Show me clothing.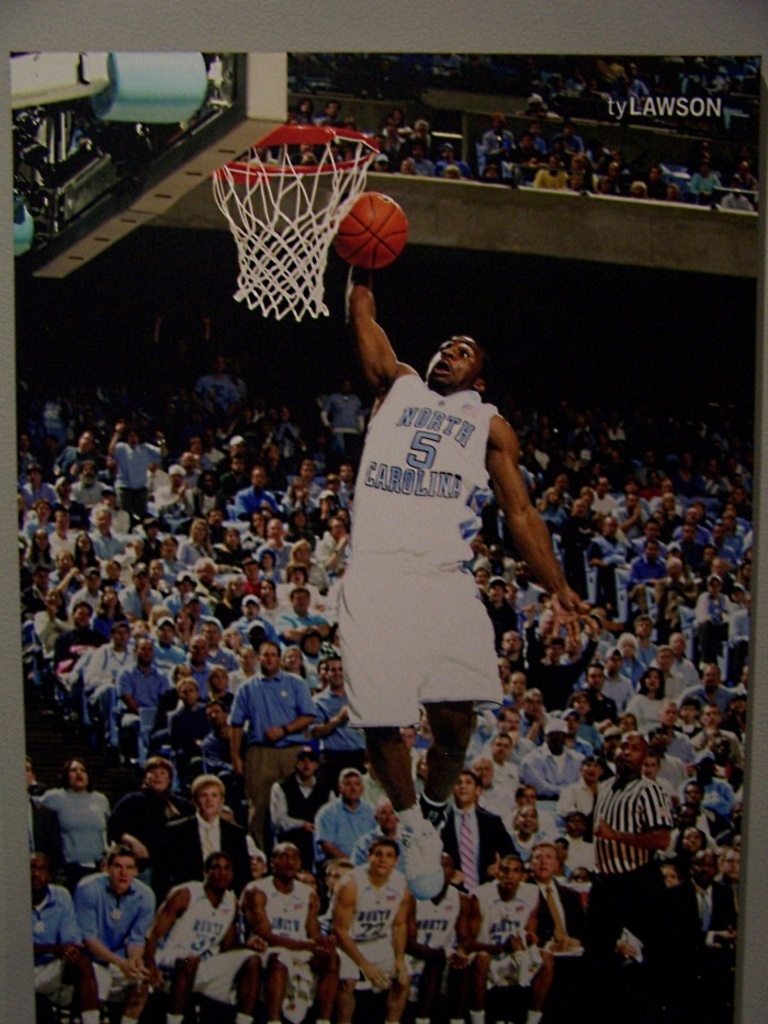
clothing is here: [549,776,610,840].
